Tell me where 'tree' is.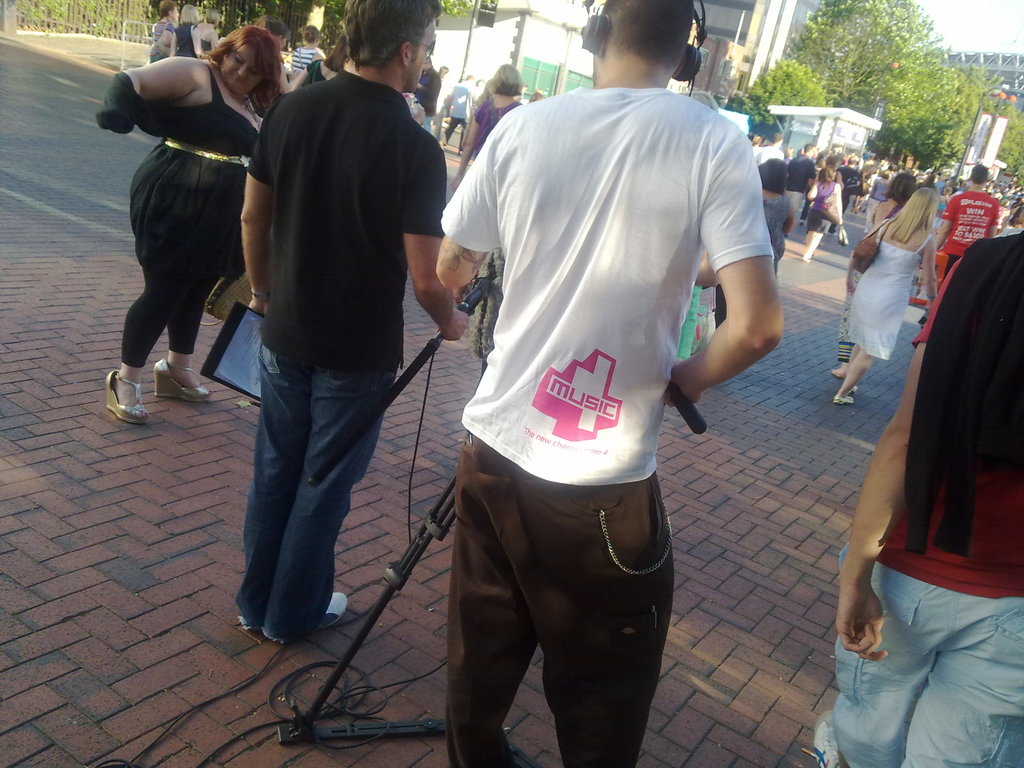
'tree' is at {"x1": 838, "y1": 43, "x2": 1007, "y2": 175}.
